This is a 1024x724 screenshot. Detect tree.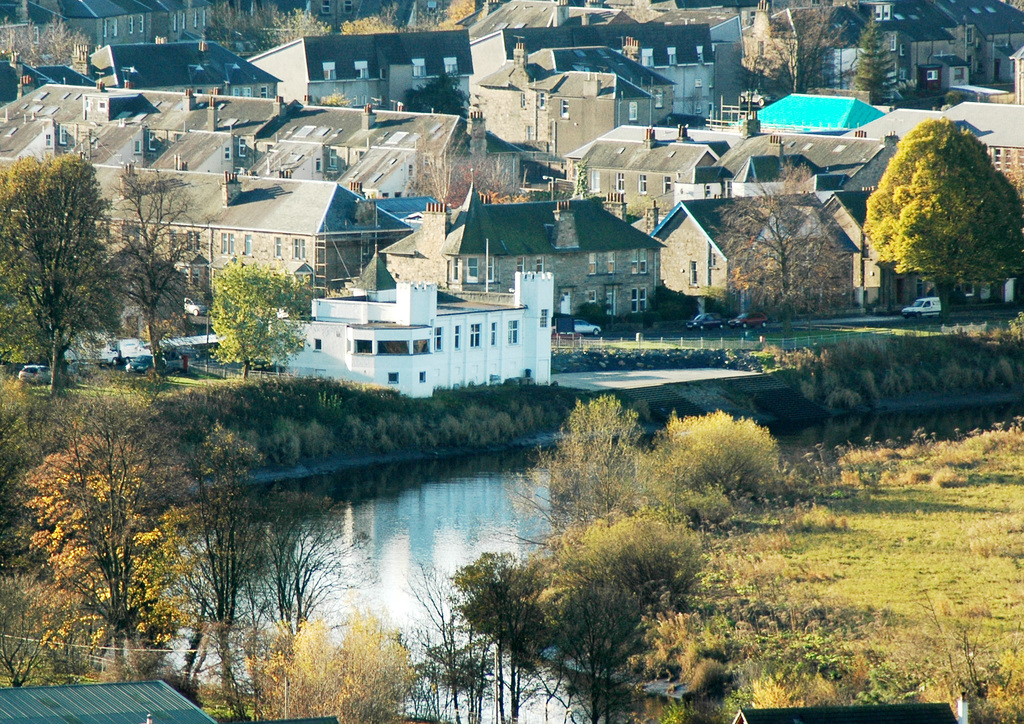
<region>0, 149, 132, 400</region>.
